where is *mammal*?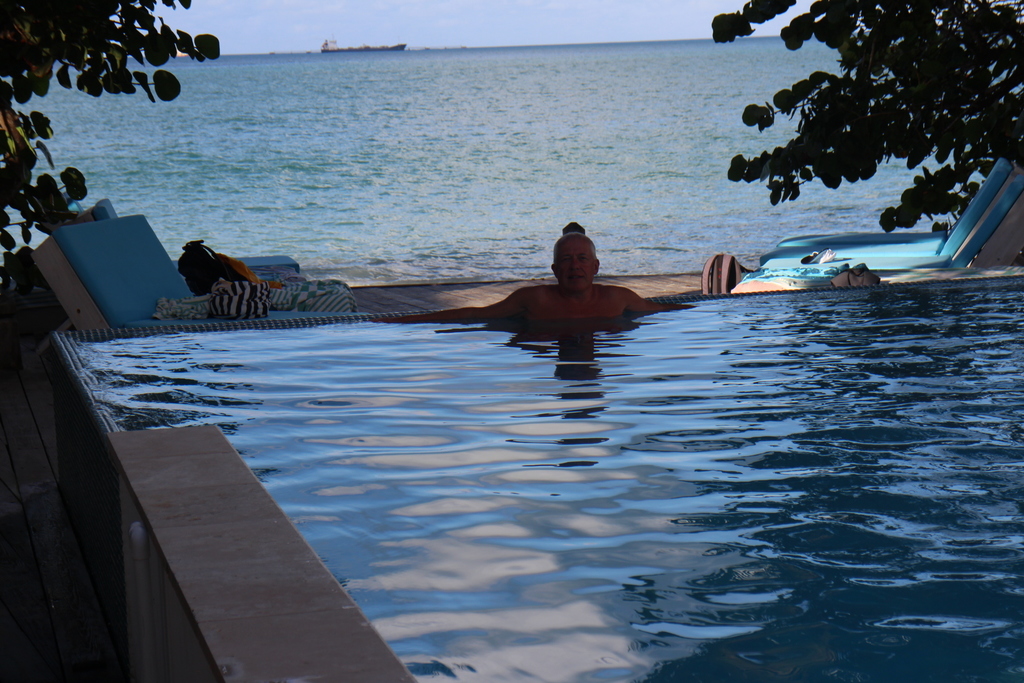
Rect(342, 229, 737, 360).
